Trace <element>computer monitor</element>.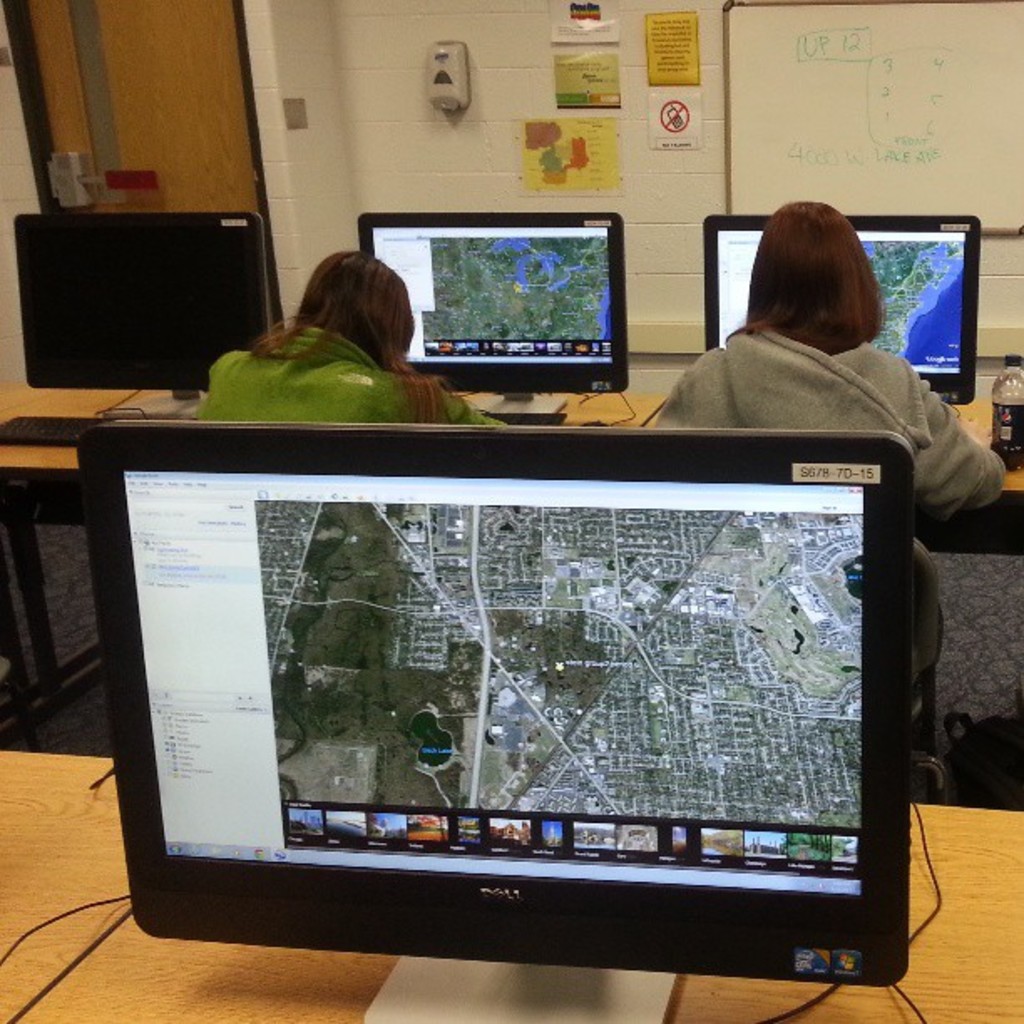
Traced to <bbox>65, 395, 975, 1004</bbox>.
